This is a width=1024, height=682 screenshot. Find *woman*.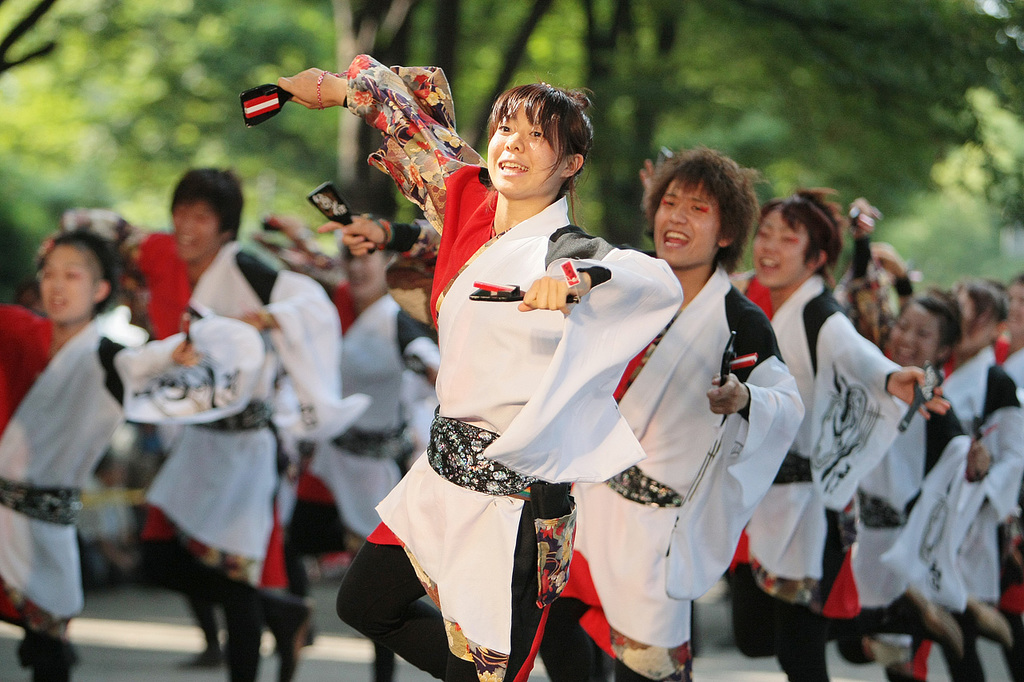
Bounding box: select_region(639, 155, 950, 681).
